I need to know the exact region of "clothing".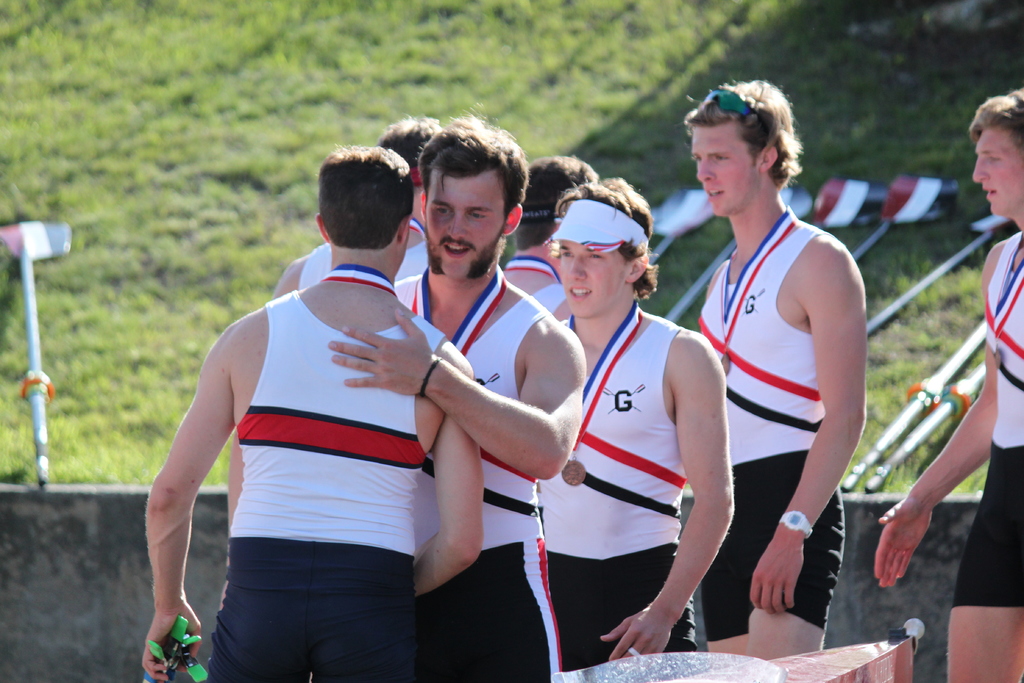
Region: [x1=687, y1=160, x2=867, y2=627].
